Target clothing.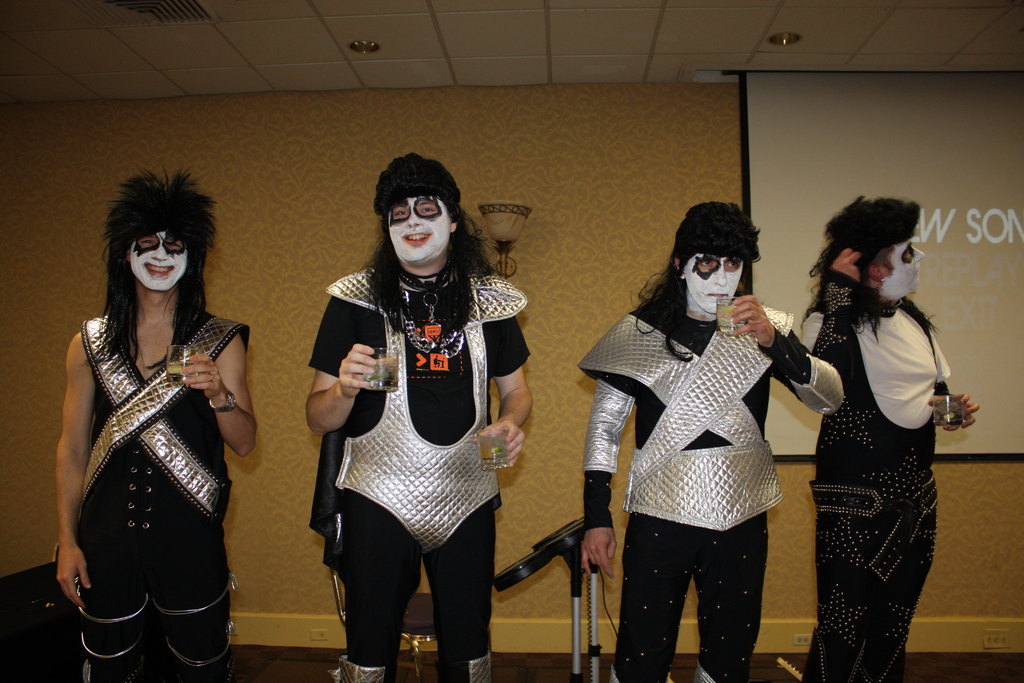
Target region: pyautogui.locateOnScreen(79, 314, 249, 682).
